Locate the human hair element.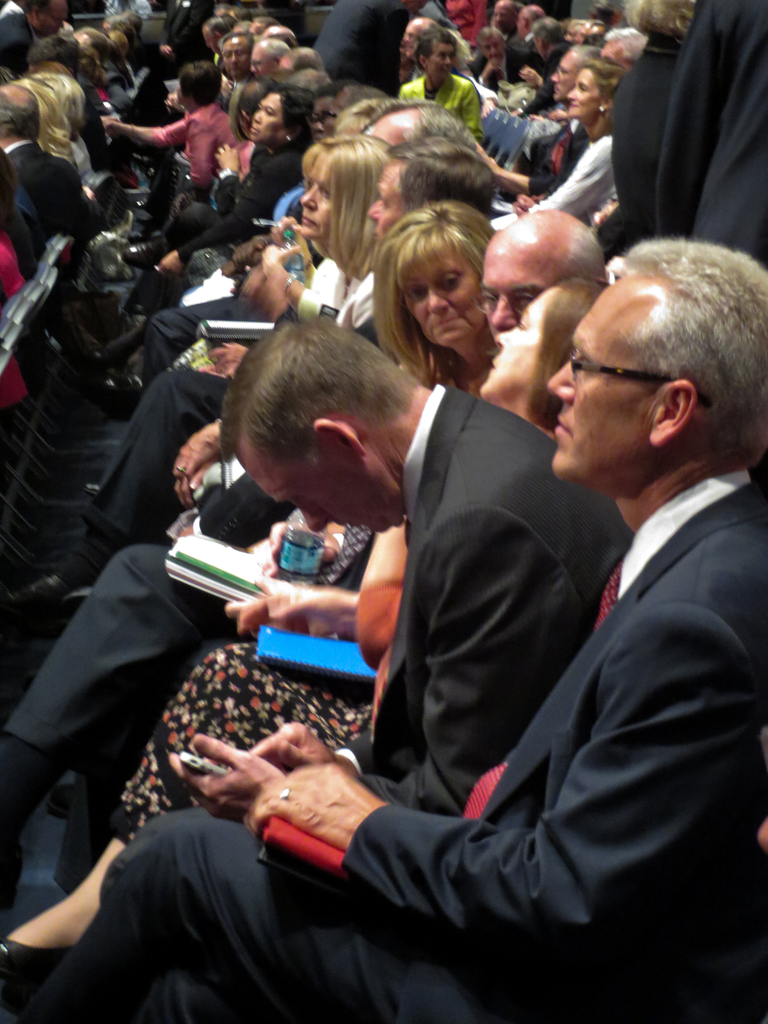
Element bbox: rect(214, 3, 252, 20).
